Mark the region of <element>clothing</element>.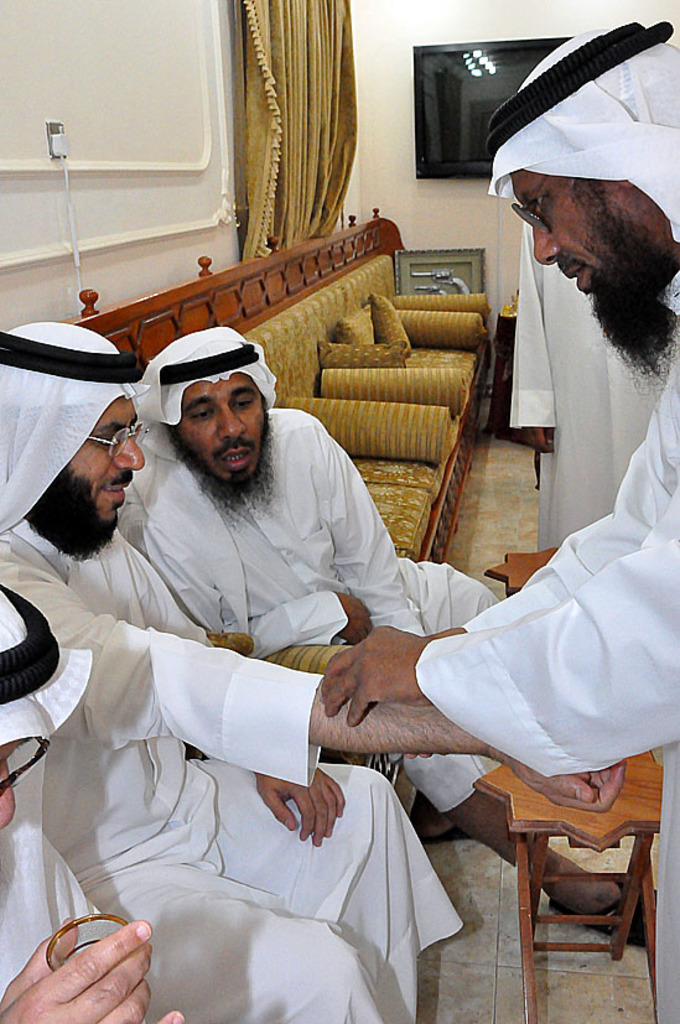
Region: region(0, 822, 113, 1003).
